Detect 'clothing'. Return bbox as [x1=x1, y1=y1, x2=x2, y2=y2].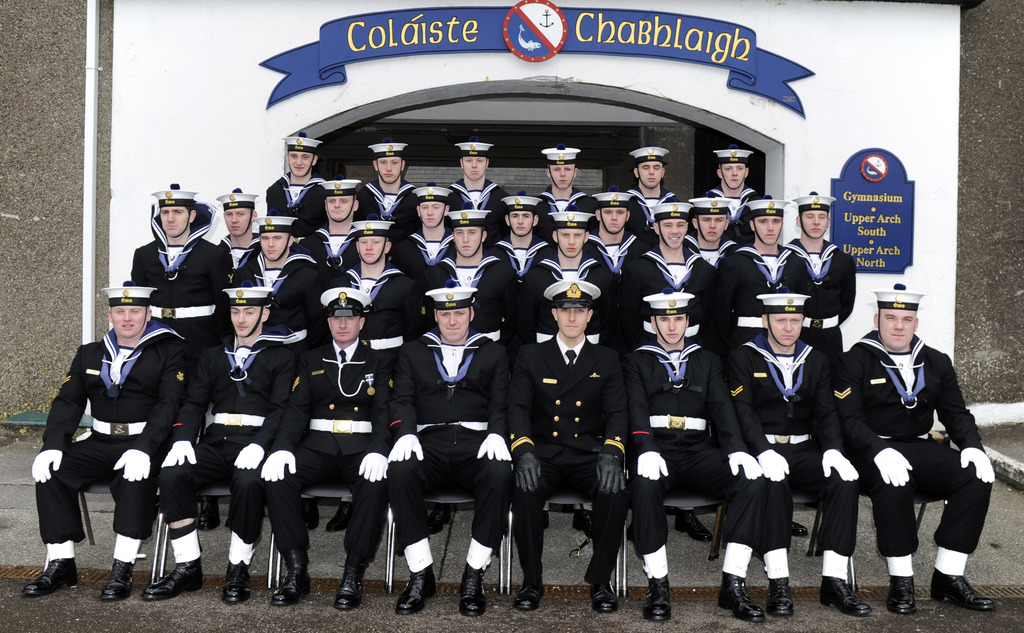
[x1=401, y1=212, x2=456, y2=260].
